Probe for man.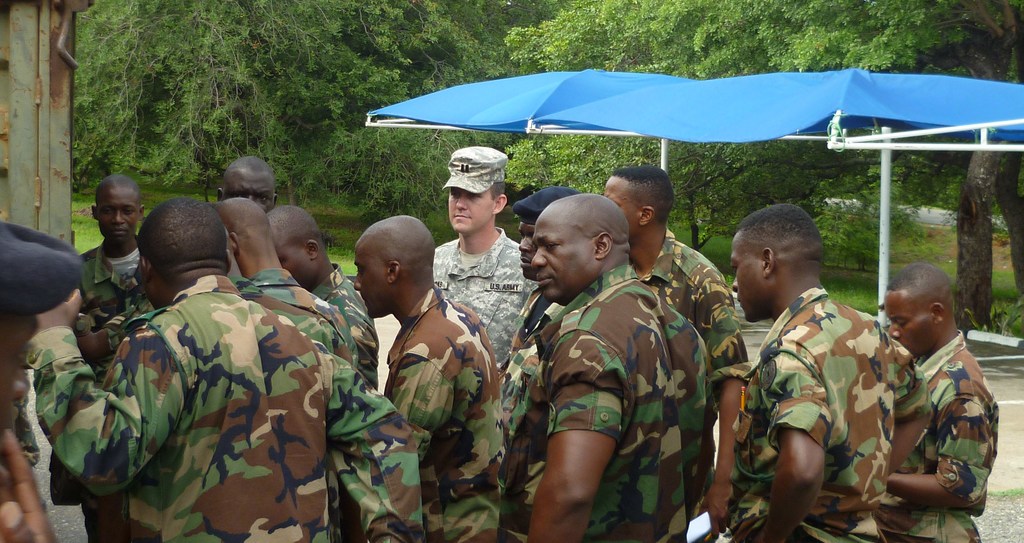
Probe result: bbox=(269, 203, 379, 386).
